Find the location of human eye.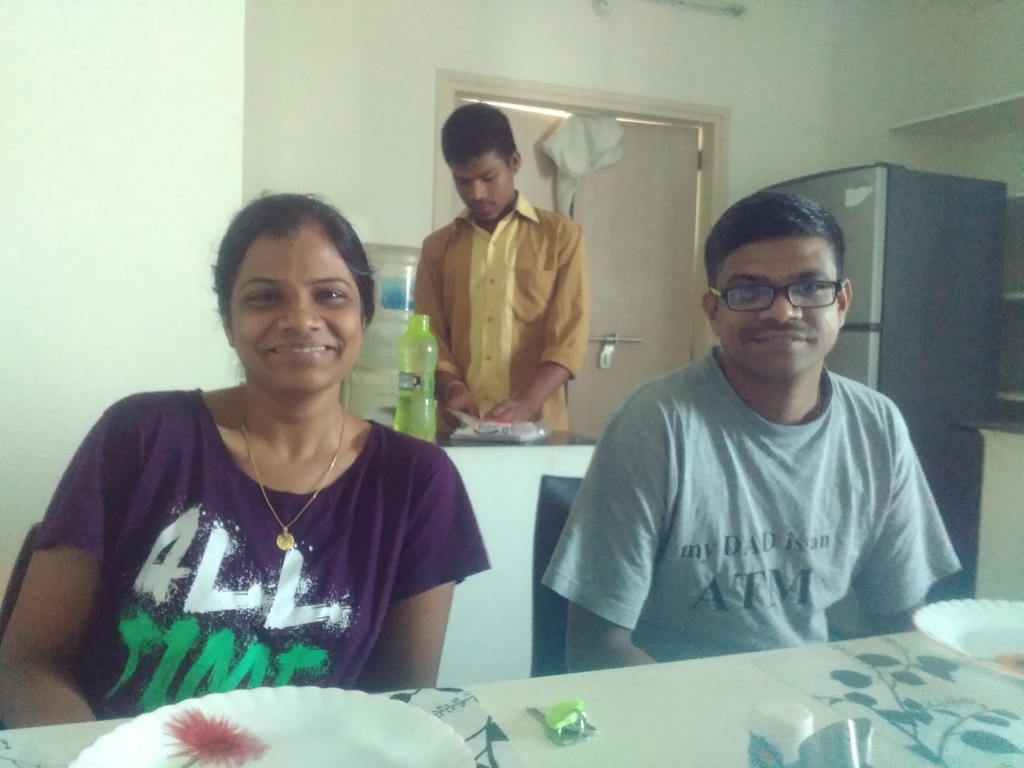
Location: select_region(732, 280, 767, 299).
